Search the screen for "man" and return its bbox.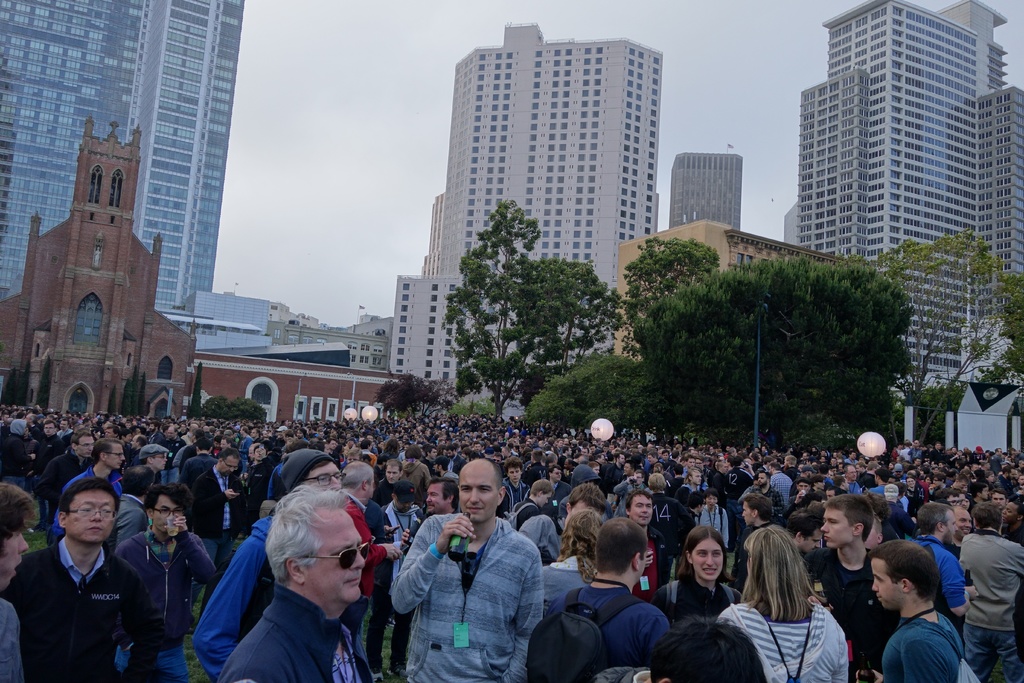
Found: x1=611, y1=445, x2=614, y2=452.
